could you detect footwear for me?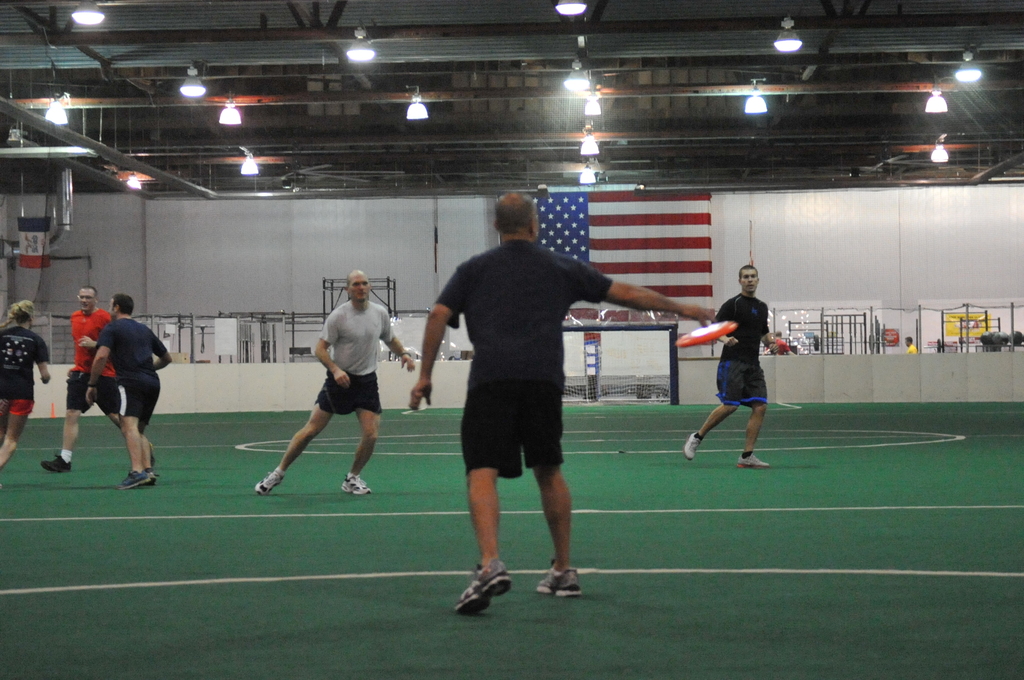
Detection result: 733/452/765/468.
